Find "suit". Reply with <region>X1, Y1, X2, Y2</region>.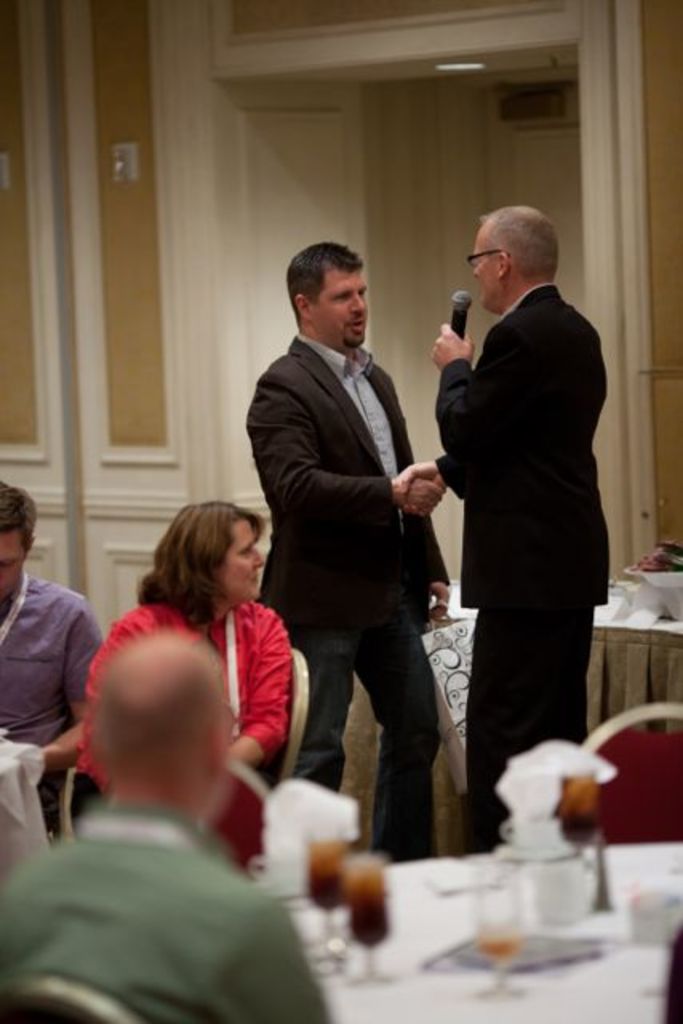
<region>413, 222, 627, 792</region>.
